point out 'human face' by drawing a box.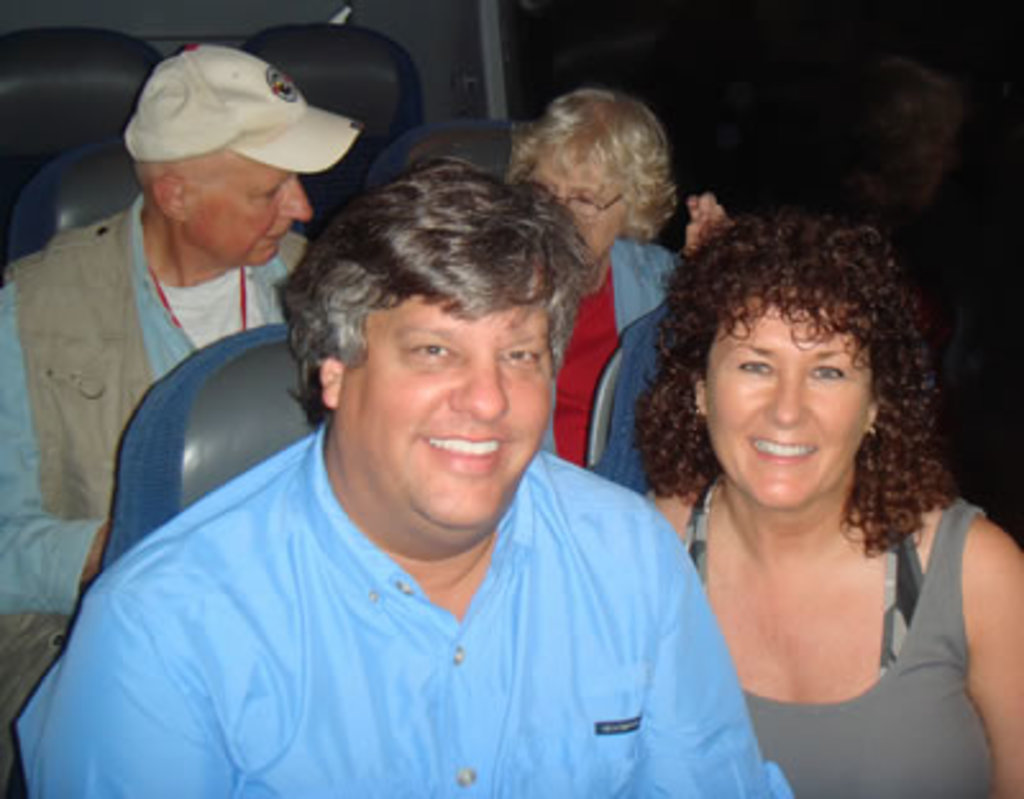
x1=704, y1=297, x2=876, y2=502.
